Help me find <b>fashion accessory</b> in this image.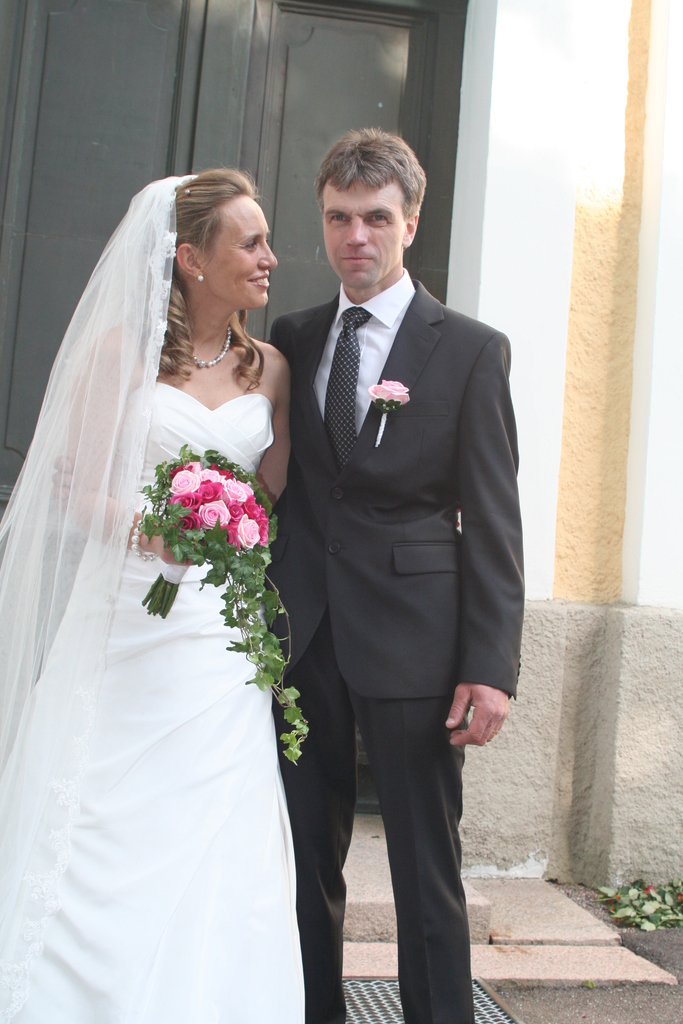
Found it: left=318, top=302, right=372, bottom=468.
